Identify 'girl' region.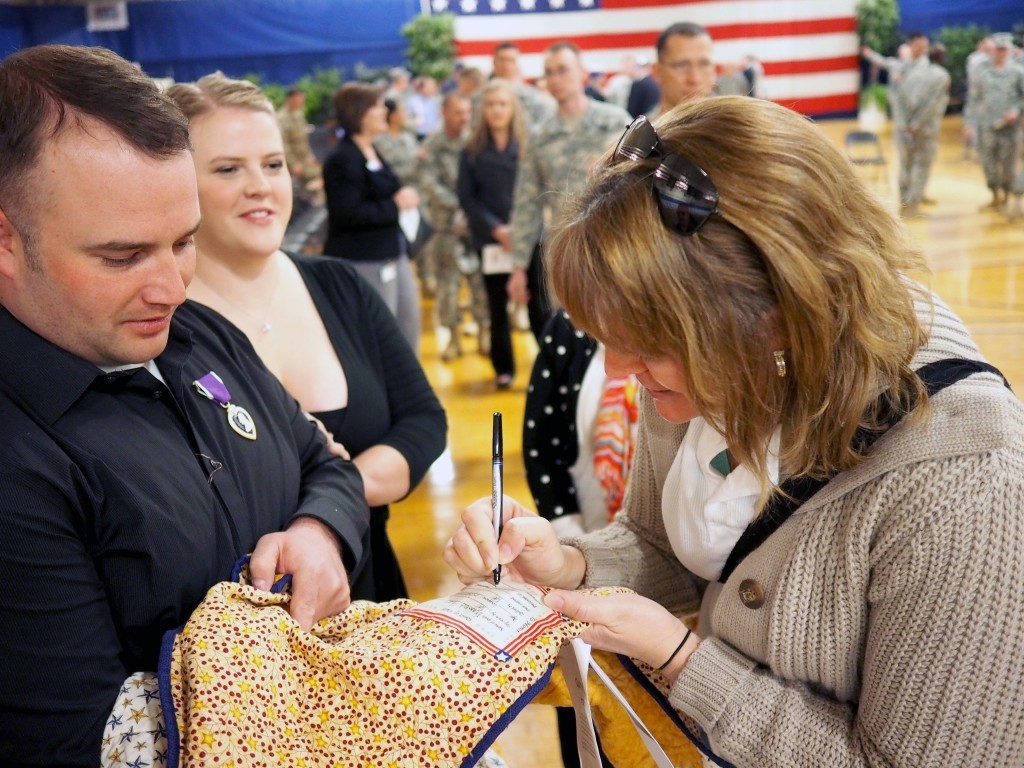
Region: (454, 78, 553, 387).
